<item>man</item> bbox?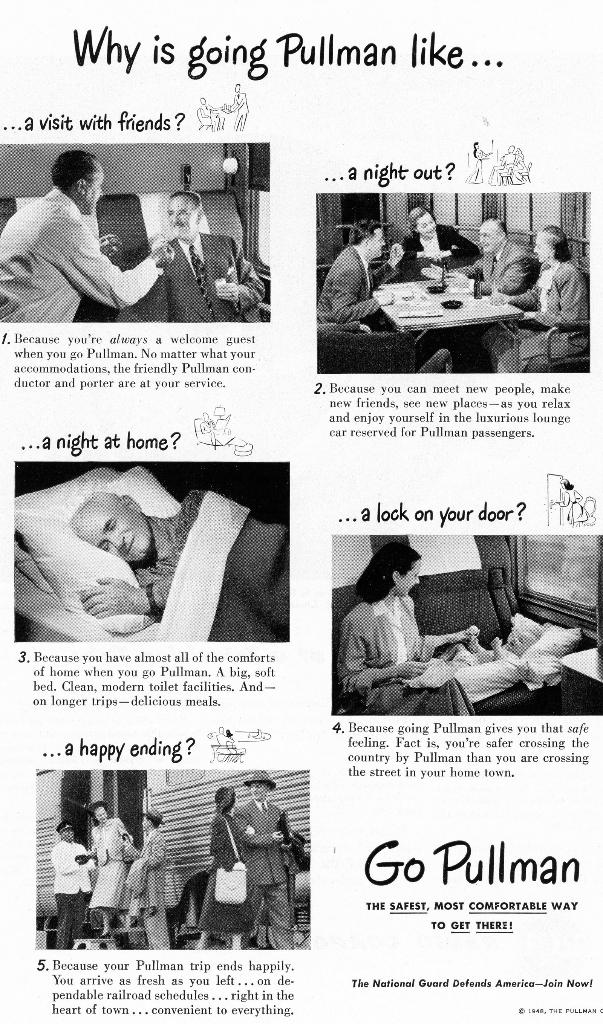
bbox=[233, 770, 301, 950]
